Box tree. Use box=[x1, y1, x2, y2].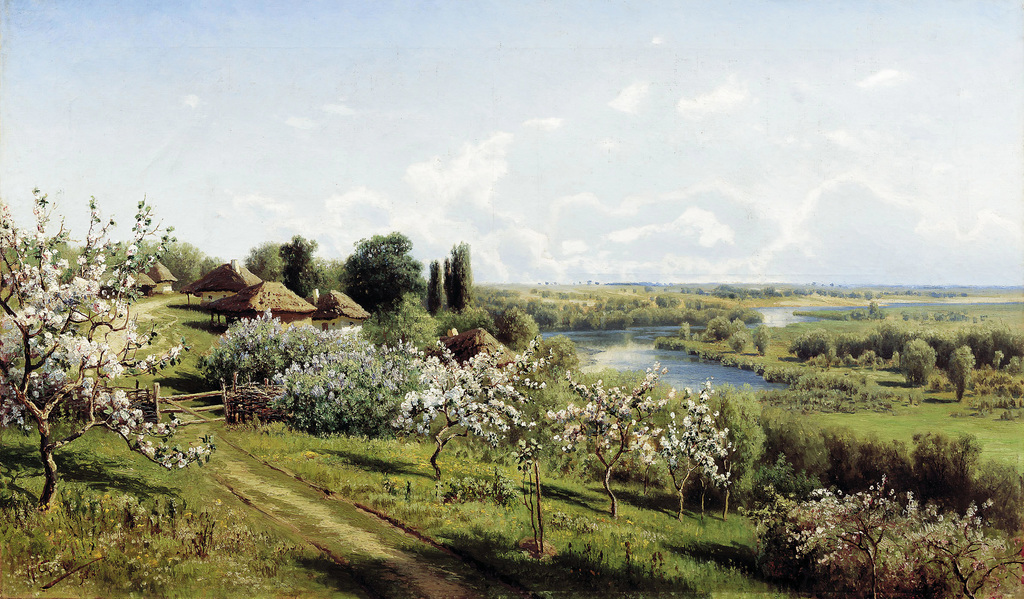
box=[2, 182, 179, 488].
